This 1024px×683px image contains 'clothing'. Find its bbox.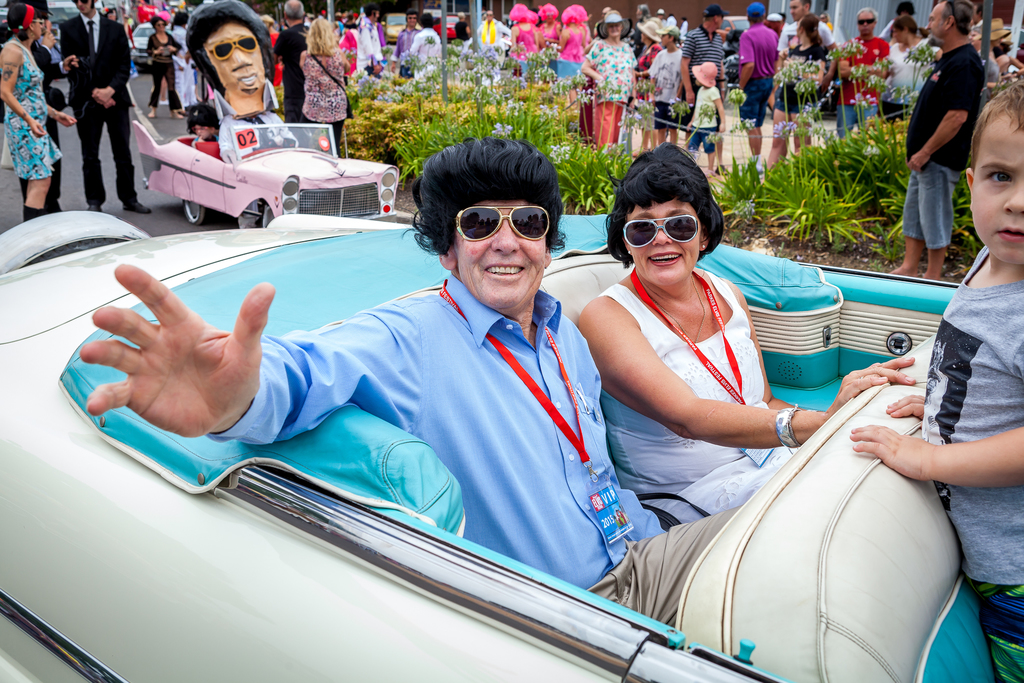
select_region(303, 41, 358, 138).
